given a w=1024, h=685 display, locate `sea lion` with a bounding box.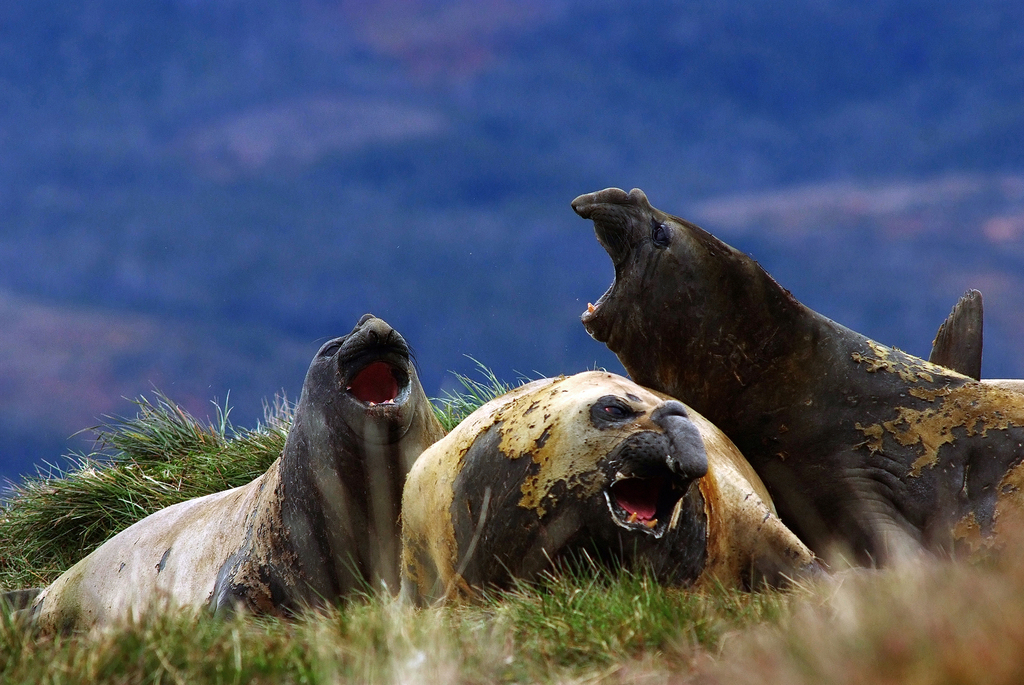
Located: [x1=568, y1=185, x2=1023, y2=575].
